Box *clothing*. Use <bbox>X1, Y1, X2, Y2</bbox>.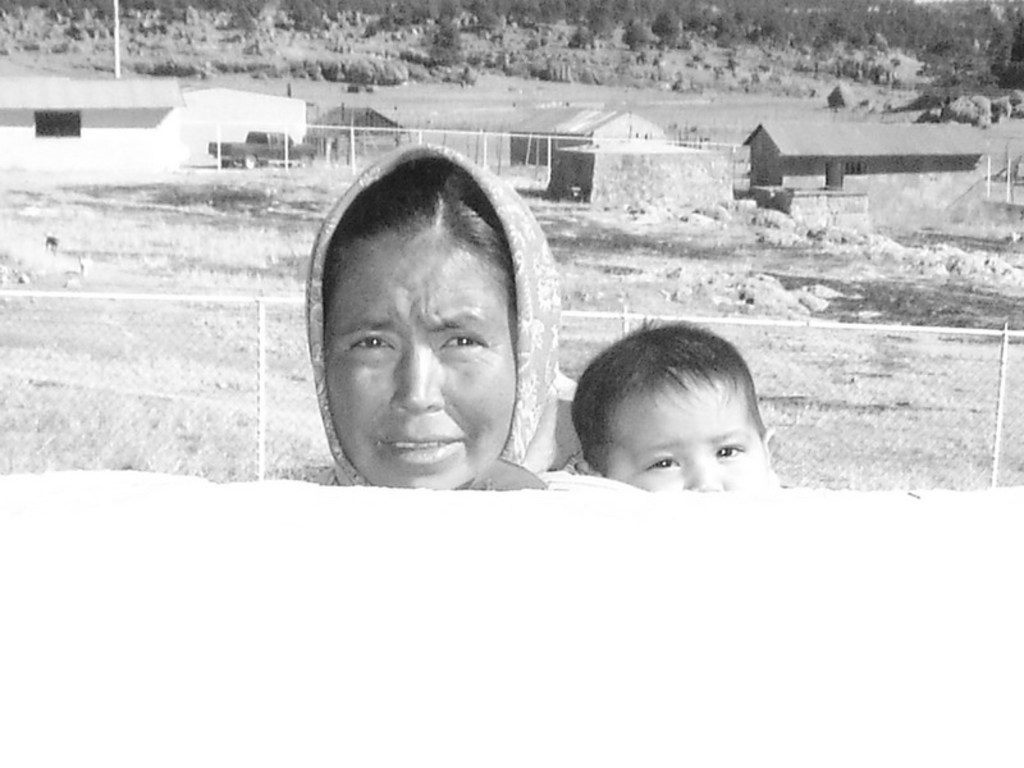
<bbox>306, 138, 667, 497</bbox>.
